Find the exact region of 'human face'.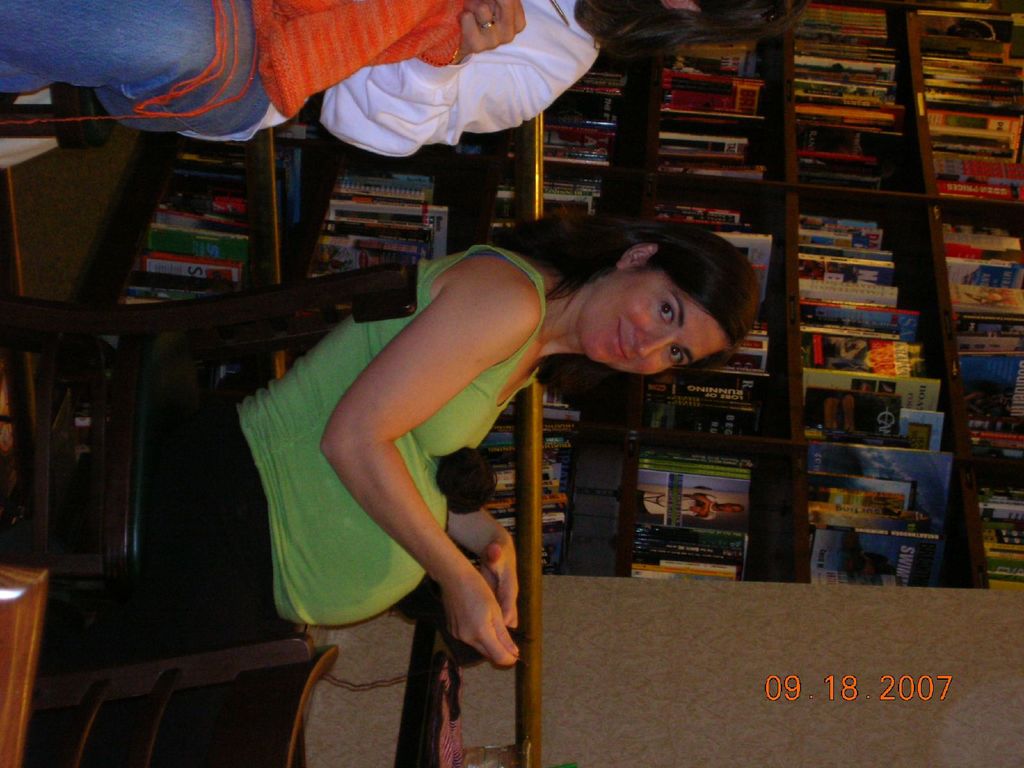
Exact region: {"x1": 580, "y1": 264, "x2": 736, "y2": 378}.
